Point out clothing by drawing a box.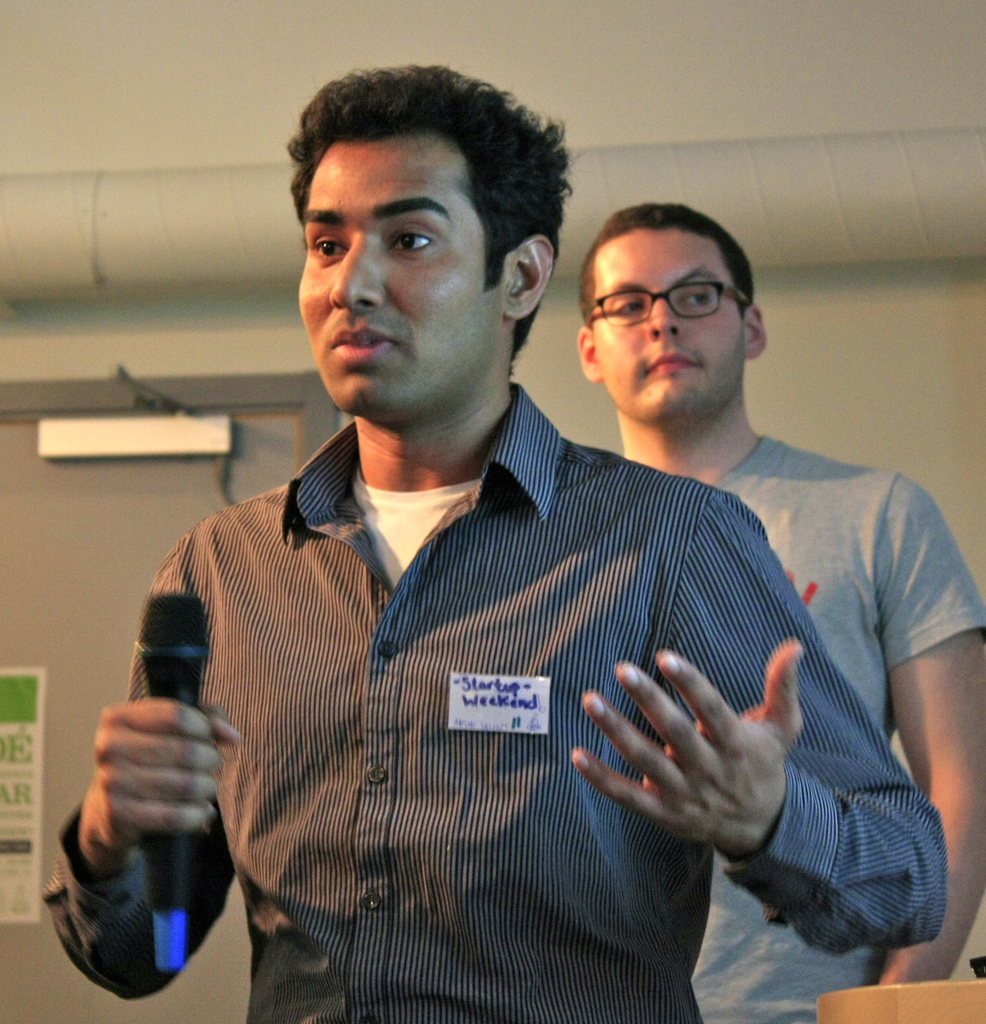
crop(692, 428, 985, 1023).
